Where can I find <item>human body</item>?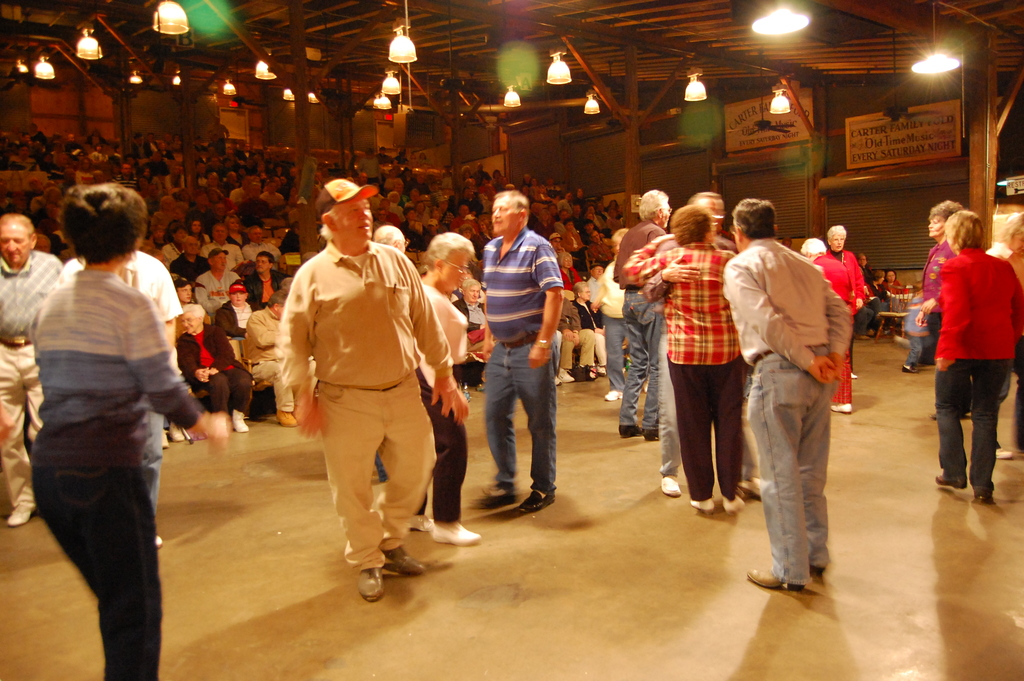
You can find it at crop(15, 195, 40, 222).
